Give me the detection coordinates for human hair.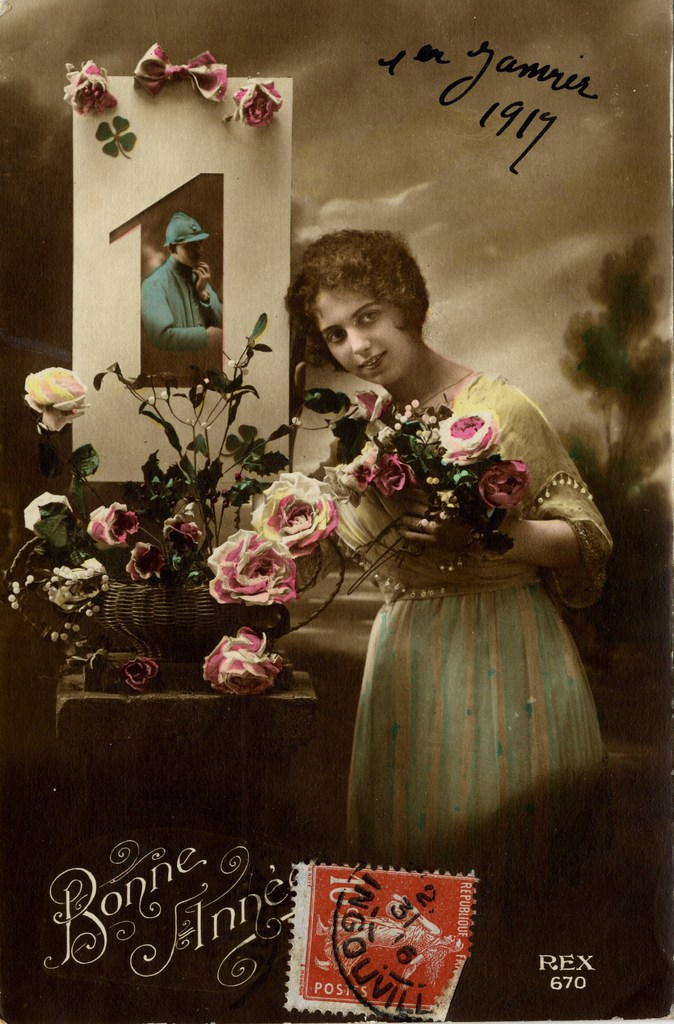
locate(285, 228, 431, 375).
